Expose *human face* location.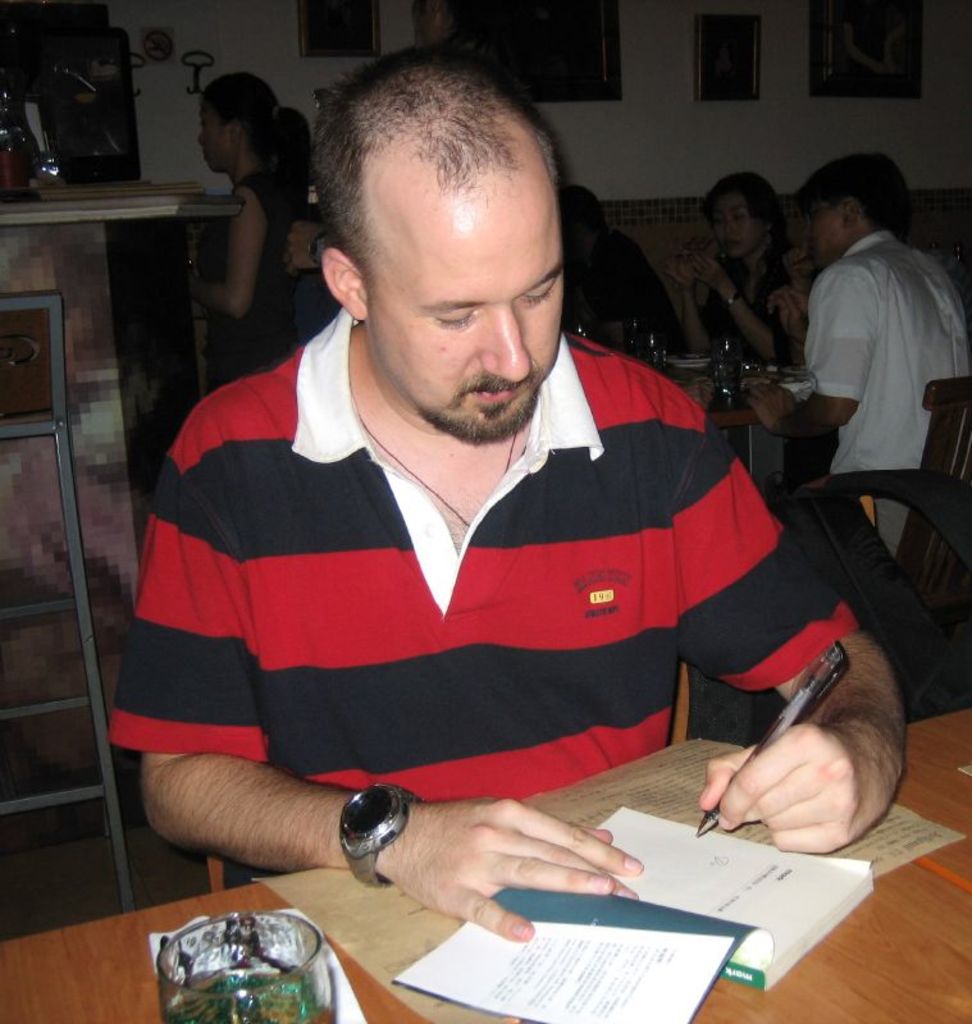
Exposed at (x1=369, y1=227, x2=566, y2=444).
